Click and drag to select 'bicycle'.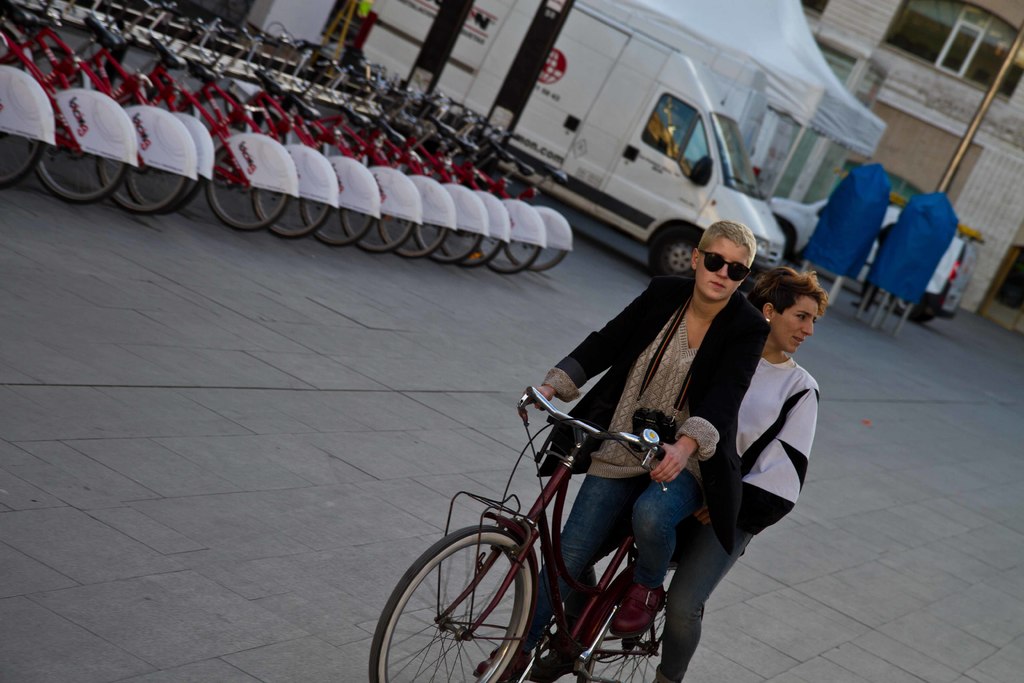
Selection: <bbox>486, 134, 574, 283</bbox>.
